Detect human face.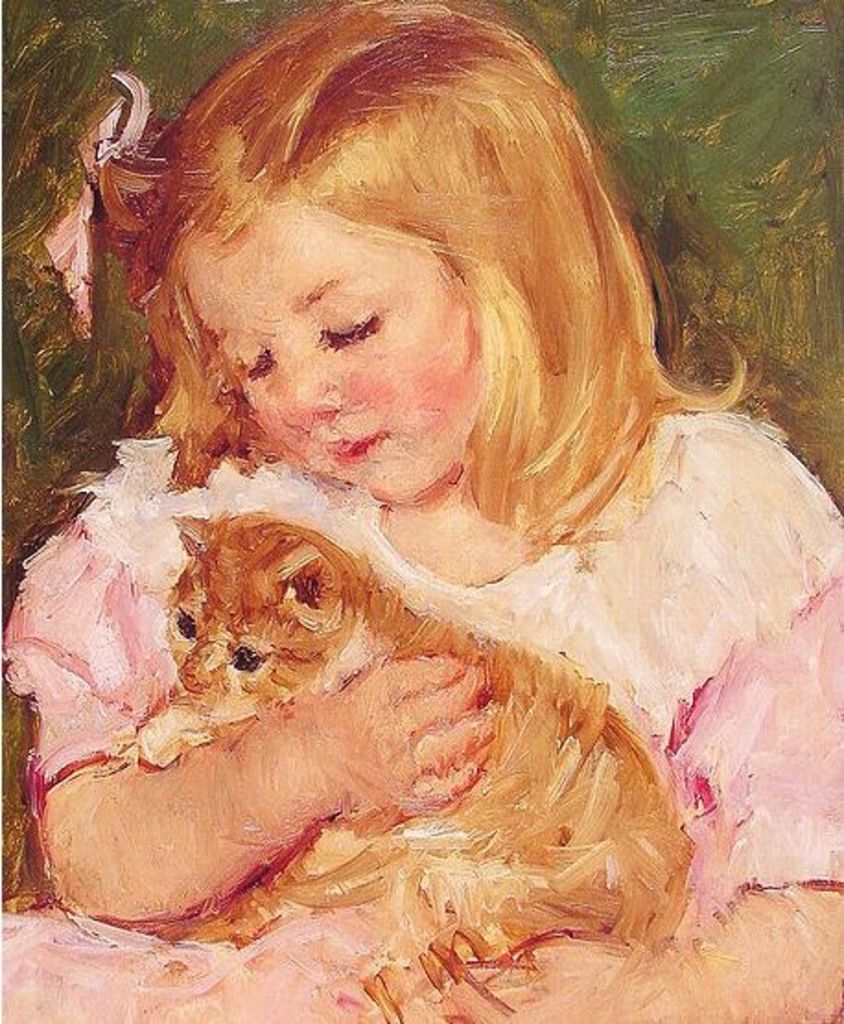
Detected at detection(184, 199, 485, 503).
